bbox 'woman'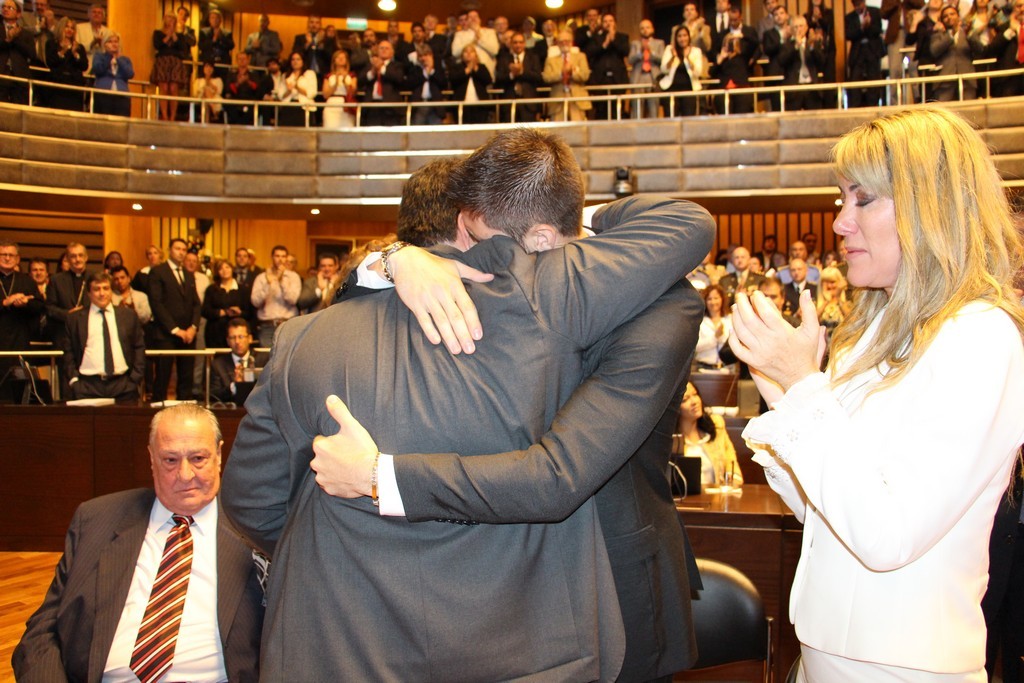
BBox(195, 58, 224, 126)
